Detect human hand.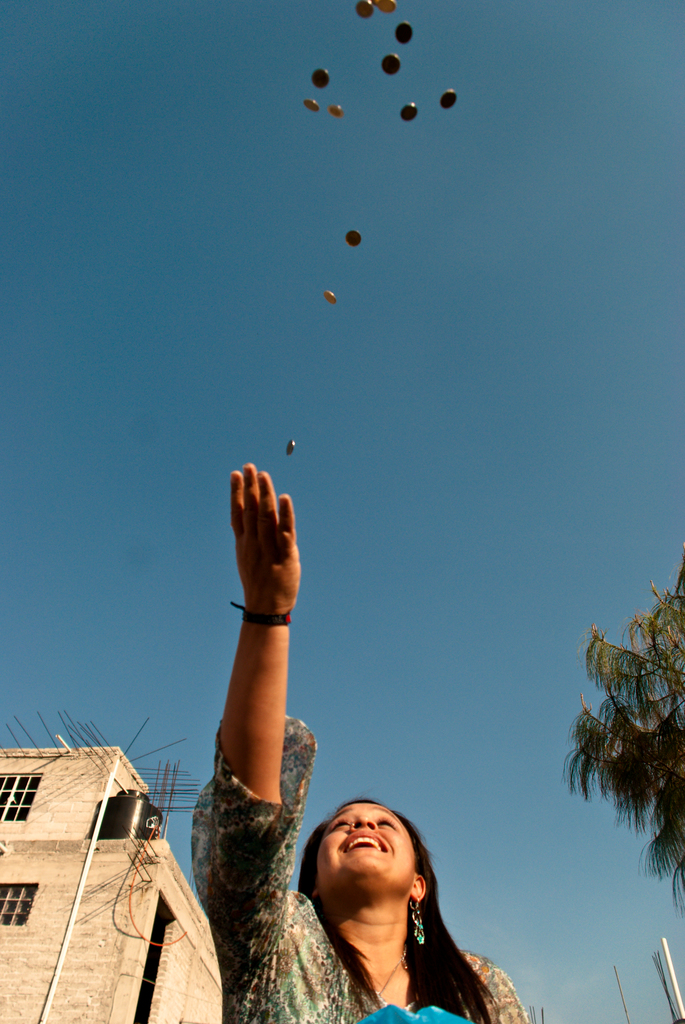
Detected at select_region(222, 454, 315, 645).
